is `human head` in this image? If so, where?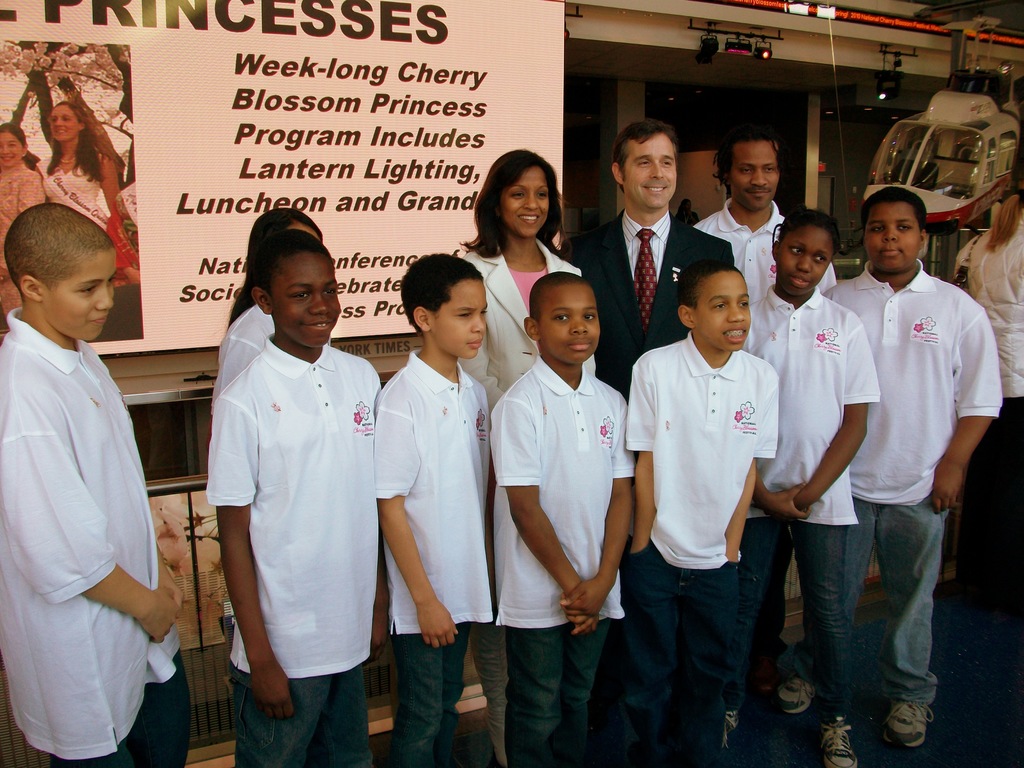
Yes, at {"x1": 248, "y1": 233, "x2": 338, "y2": 351}.
